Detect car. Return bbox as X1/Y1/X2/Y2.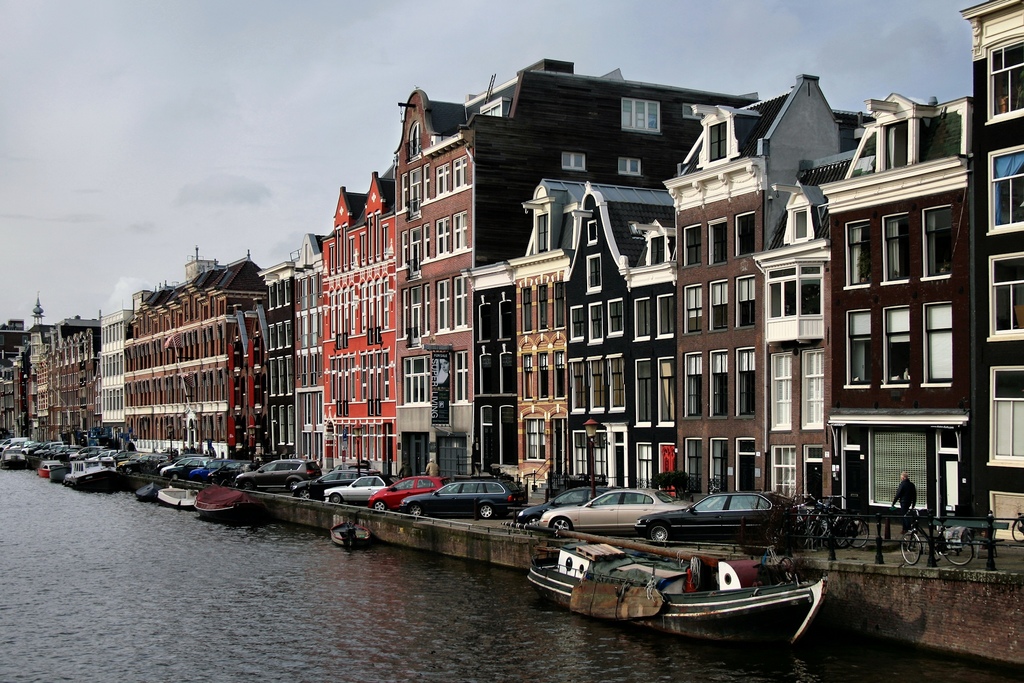
536/486/698/545.
